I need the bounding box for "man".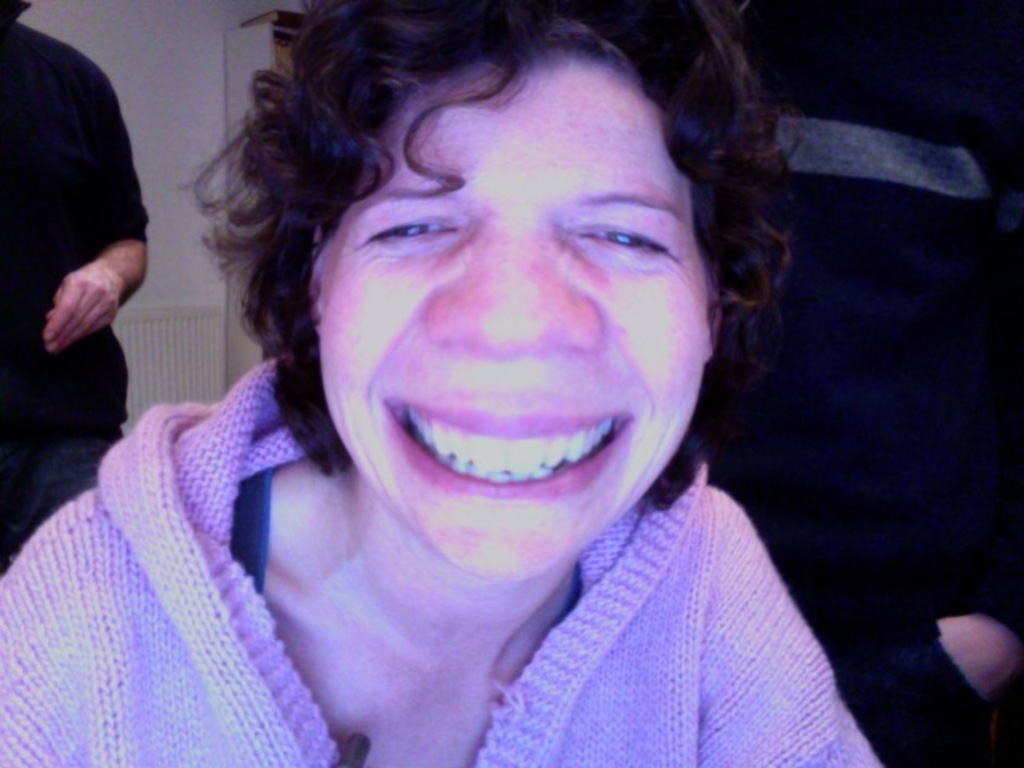
Here it is: pyautogui.locateOnScreen(0, 0, 149, 574).
